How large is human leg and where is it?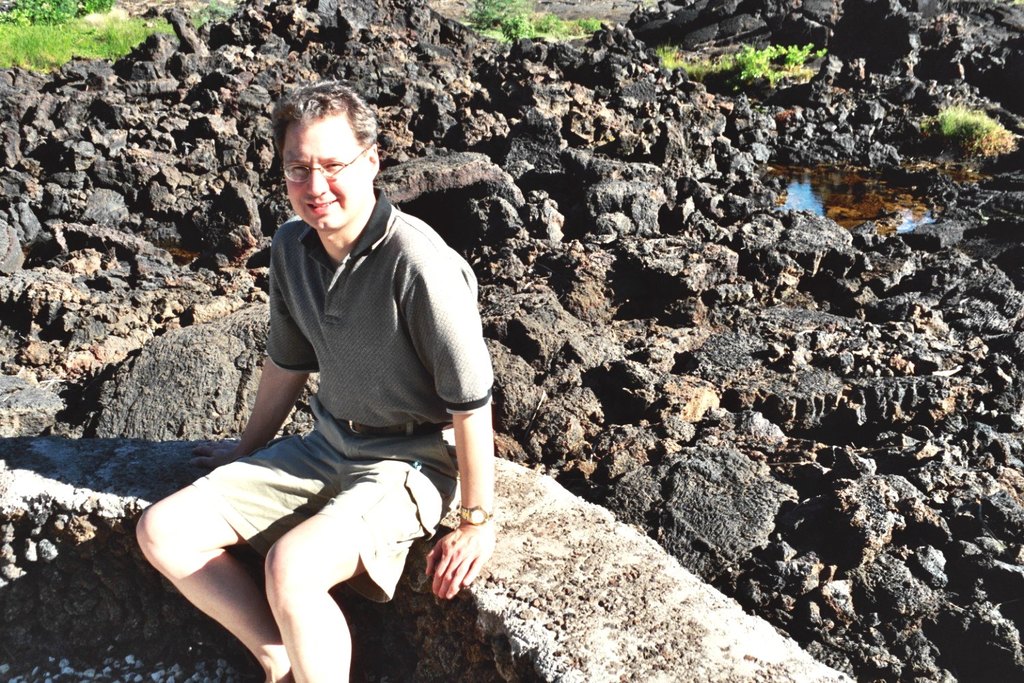
Bounding box: {"x1": 133, "y1": 402, "x2": 461, "y2": 682}.
